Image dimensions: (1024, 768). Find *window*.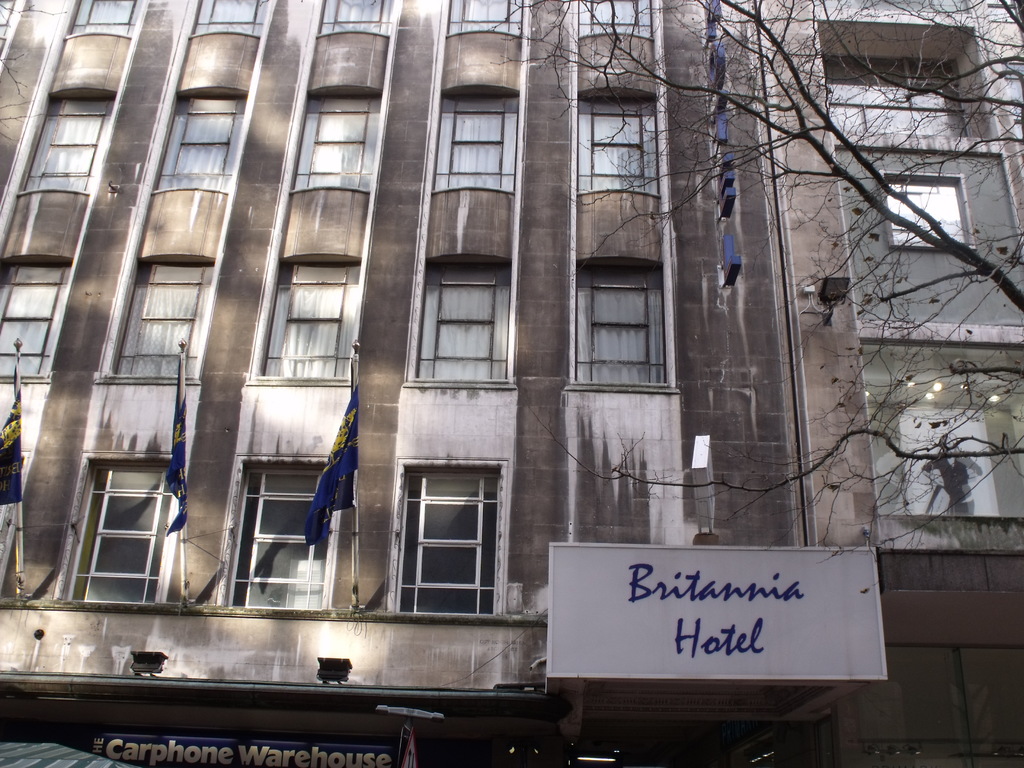
(x1=192, y1=0, x2=275, y2=40).
